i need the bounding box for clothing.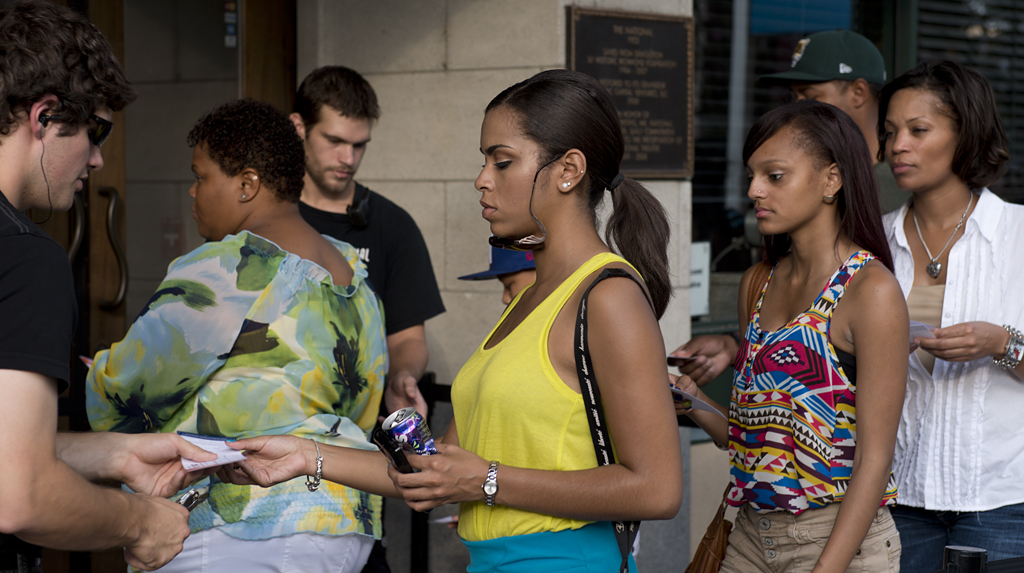
Here it is: select_region(717, 252, 899, 572).
